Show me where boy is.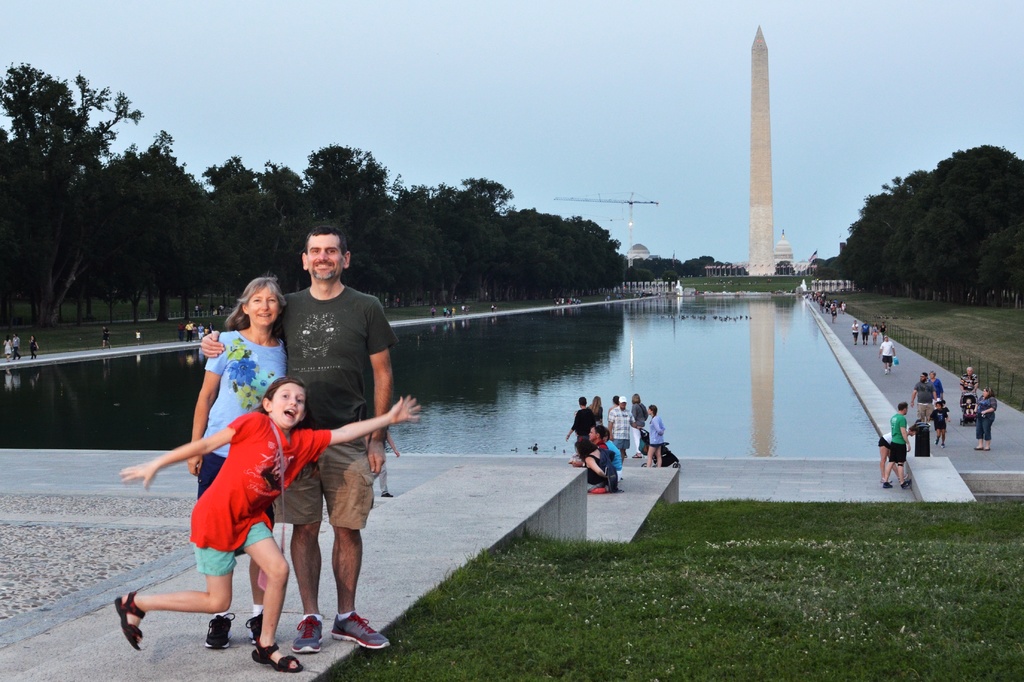
boy is at pyautogui.locateOnScreen(108, 374, 419, 677).
